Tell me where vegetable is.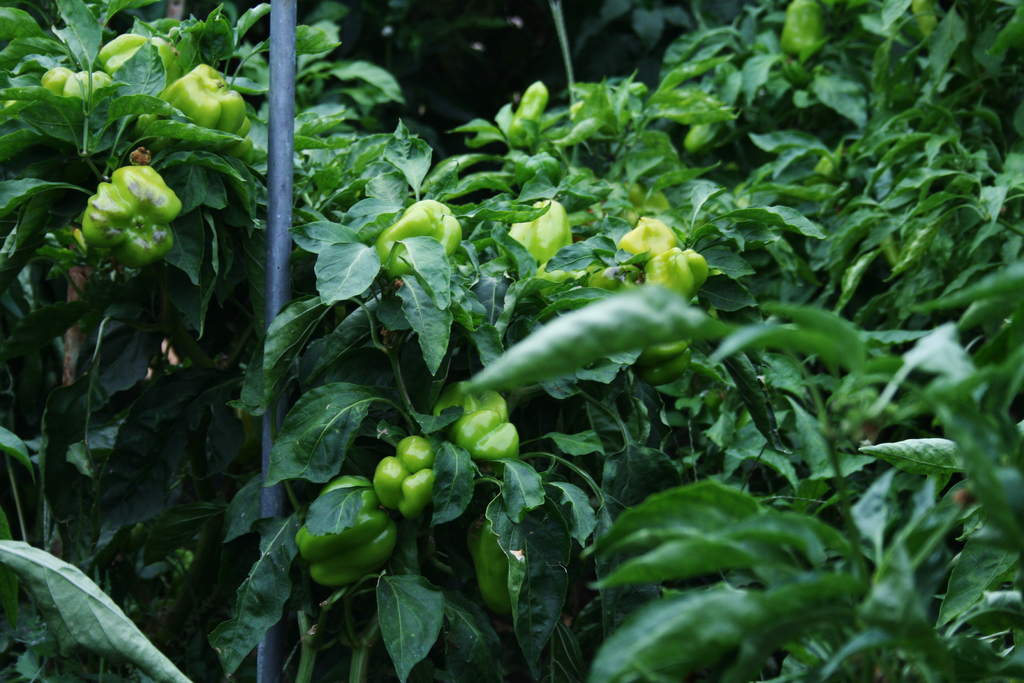
vegetable is at {"left": 504, "top": 80, "right": 547, "bottom": 150}.
